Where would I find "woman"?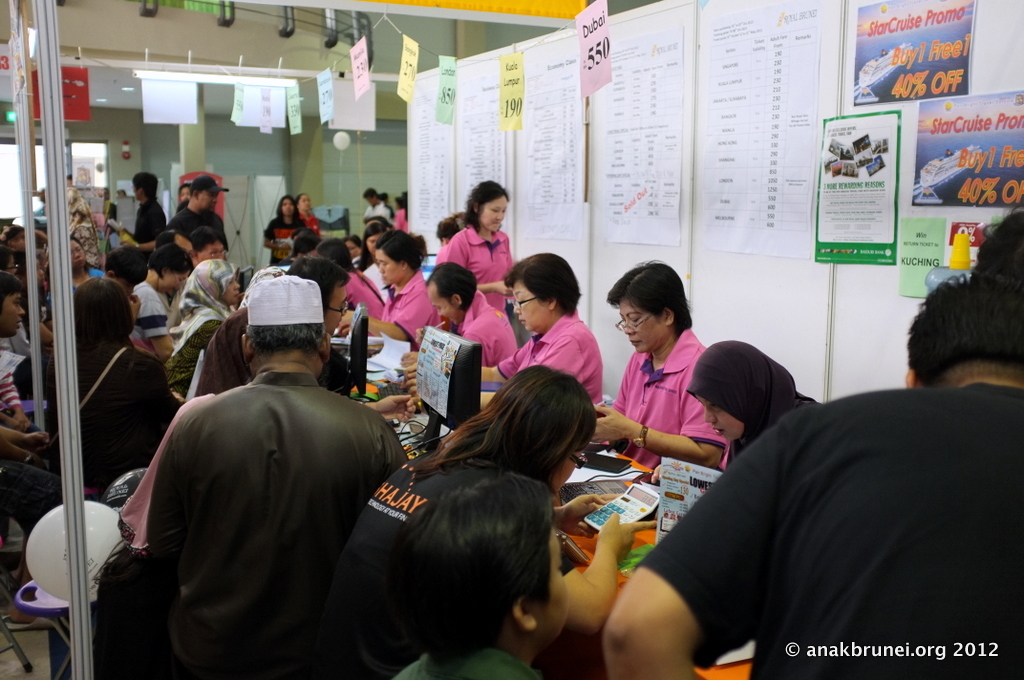
At x1=356, y1=223, x2=388, y2=304.
